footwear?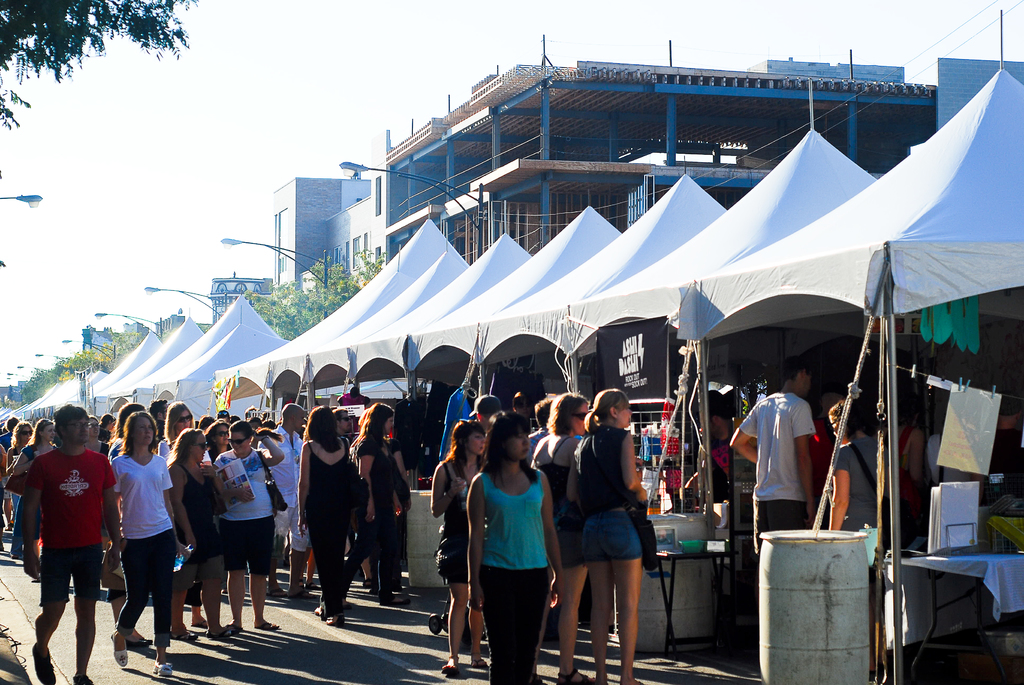
left=154, top=662, right=177, bottom=677
